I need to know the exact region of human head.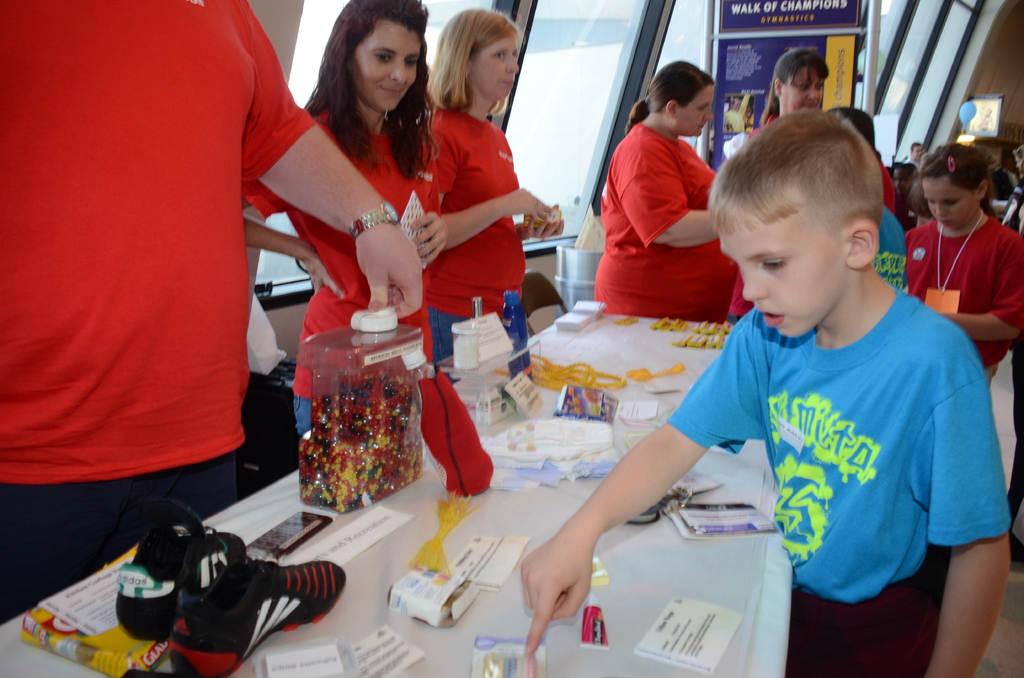
Region: Rect(922, 145, 988, 231).
